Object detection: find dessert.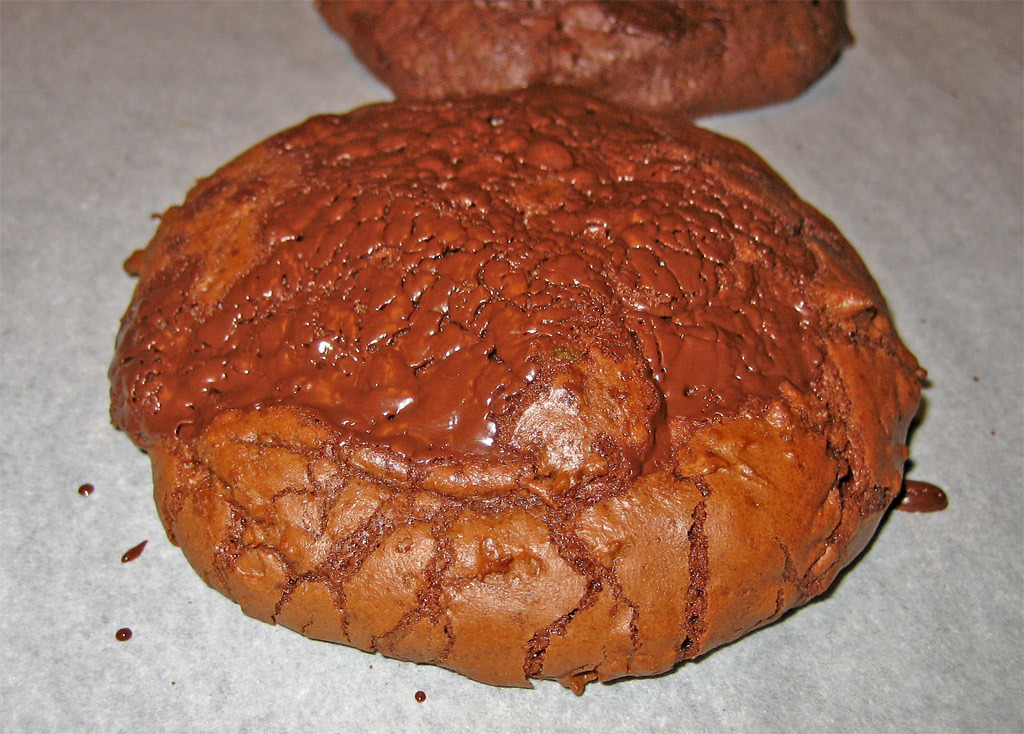
bbox=(305, 0, 850, 110).
